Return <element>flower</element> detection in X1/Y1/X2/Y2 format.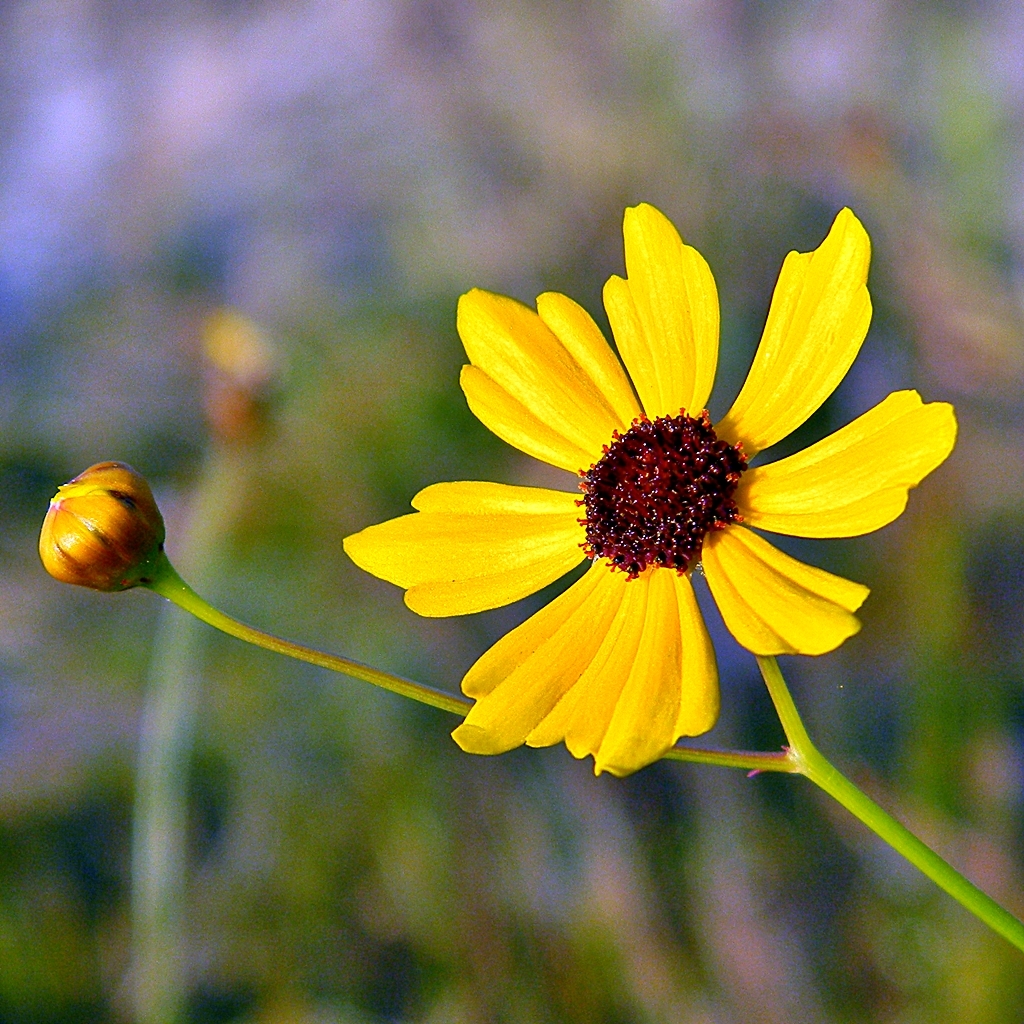
32/458/173/593.
